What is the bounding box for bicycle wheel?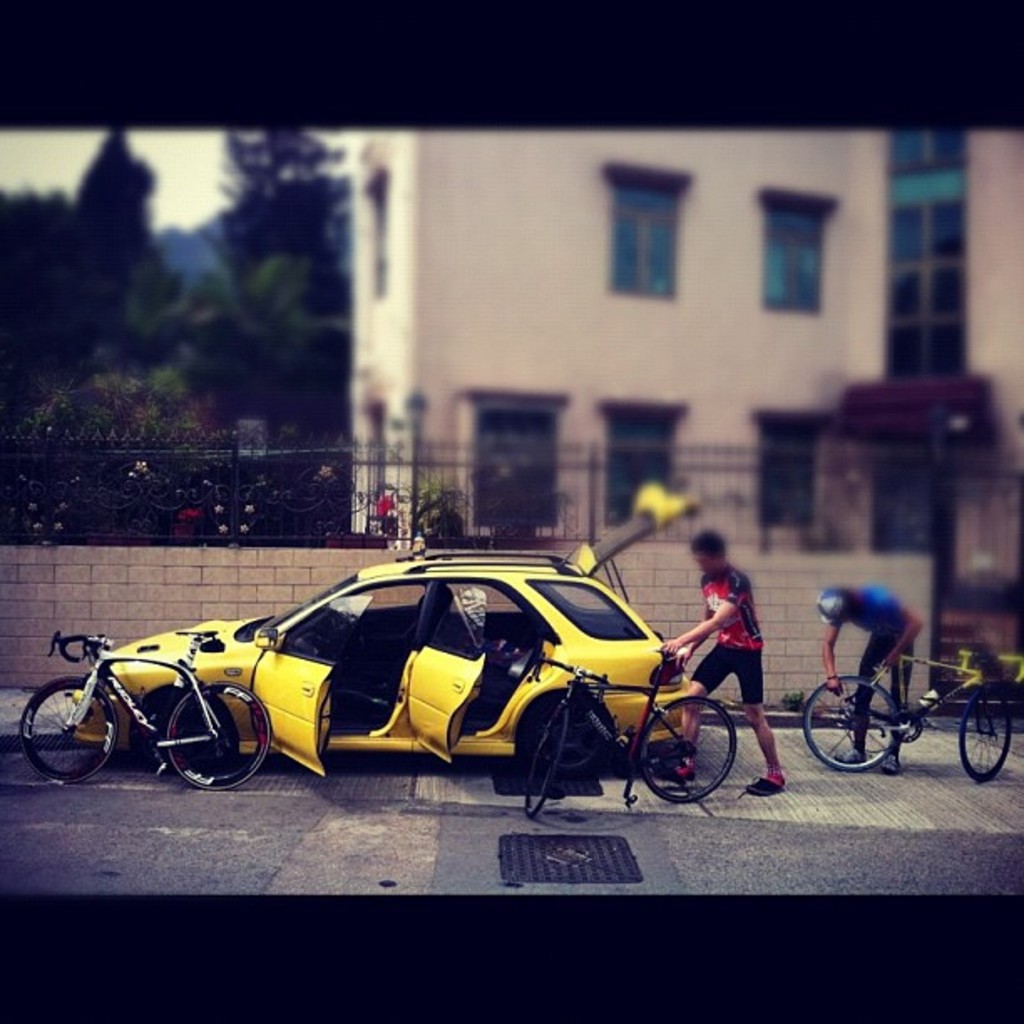
(15, 674, 112, 788).
